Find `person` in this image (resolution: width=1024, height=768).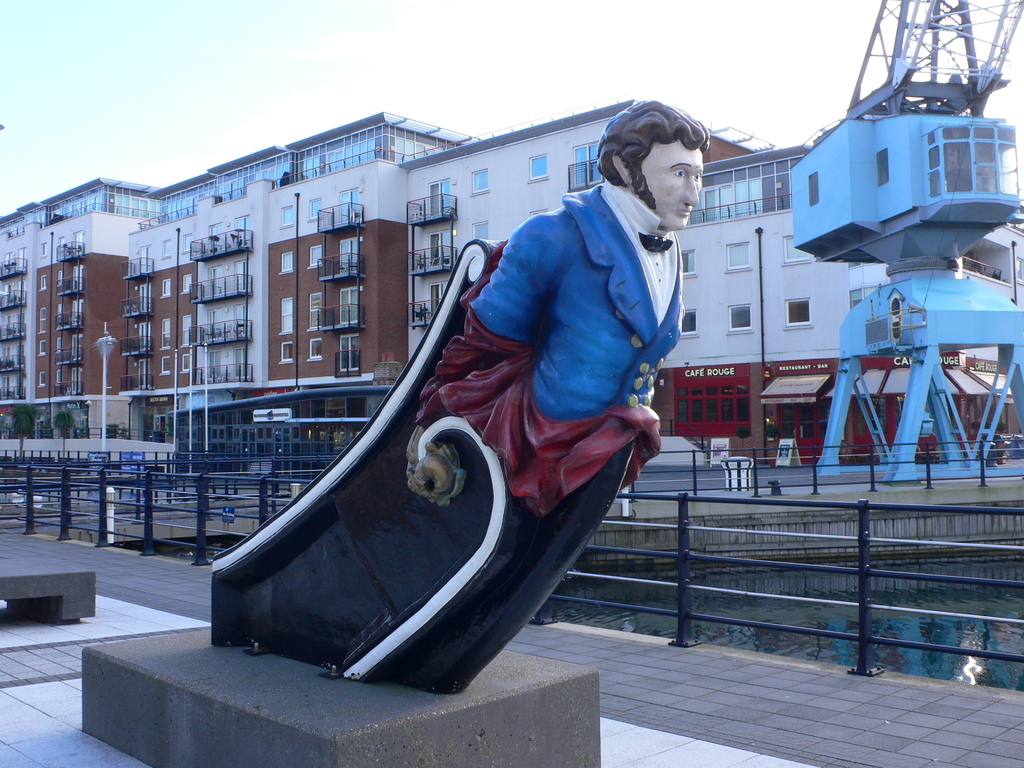
<box>401,100,712,491</box>.
